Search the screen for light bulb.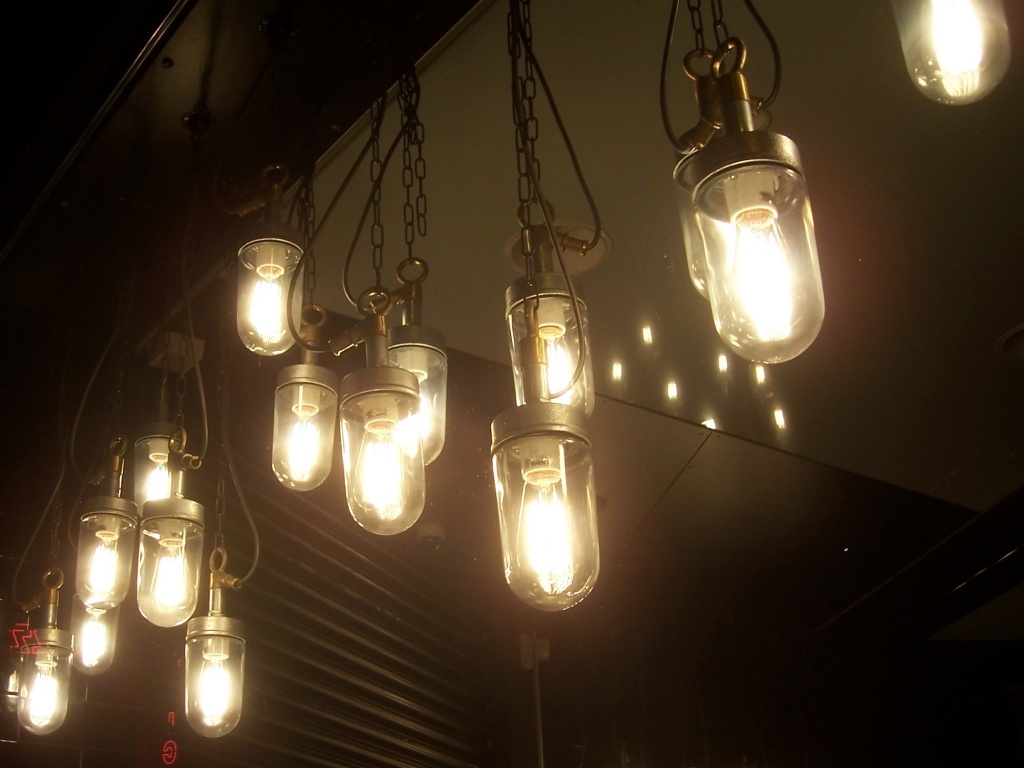
Found at region(890, 0, 1011, 104).
